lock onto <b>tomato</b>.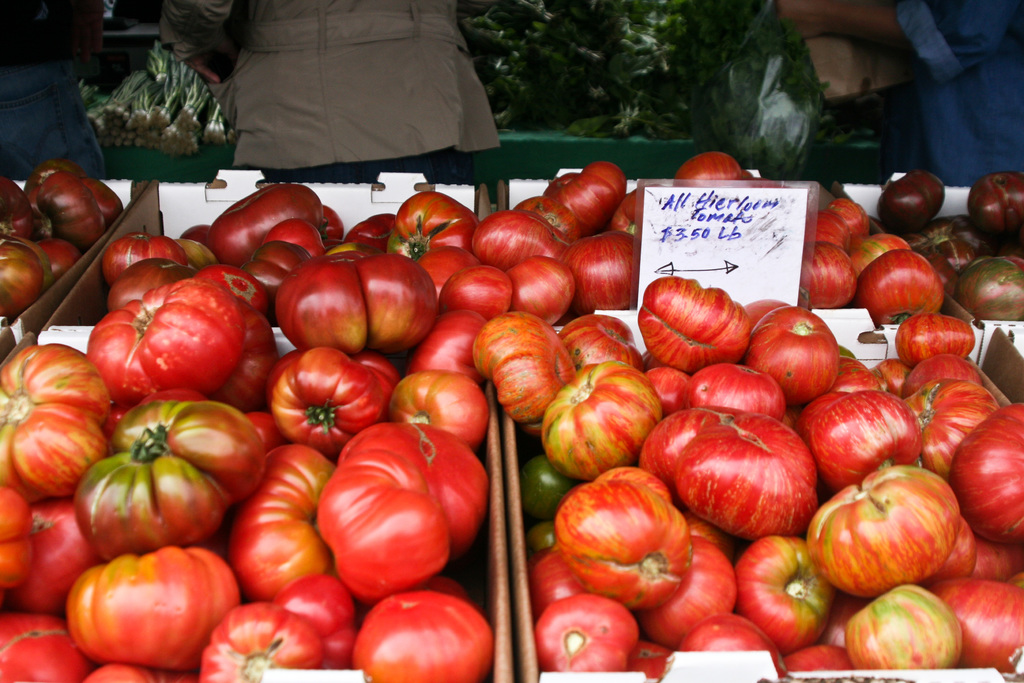
Locked: x1=655, y1=413, x2=824, y2=539.
